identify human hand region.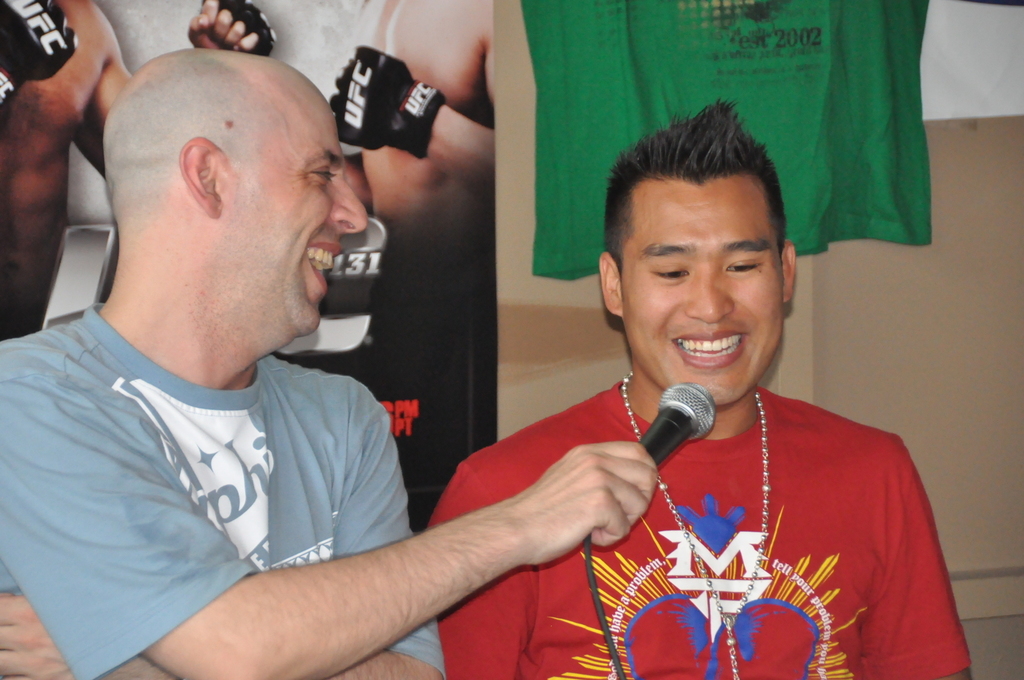
Region: <box>427,447,693,593</box>.
